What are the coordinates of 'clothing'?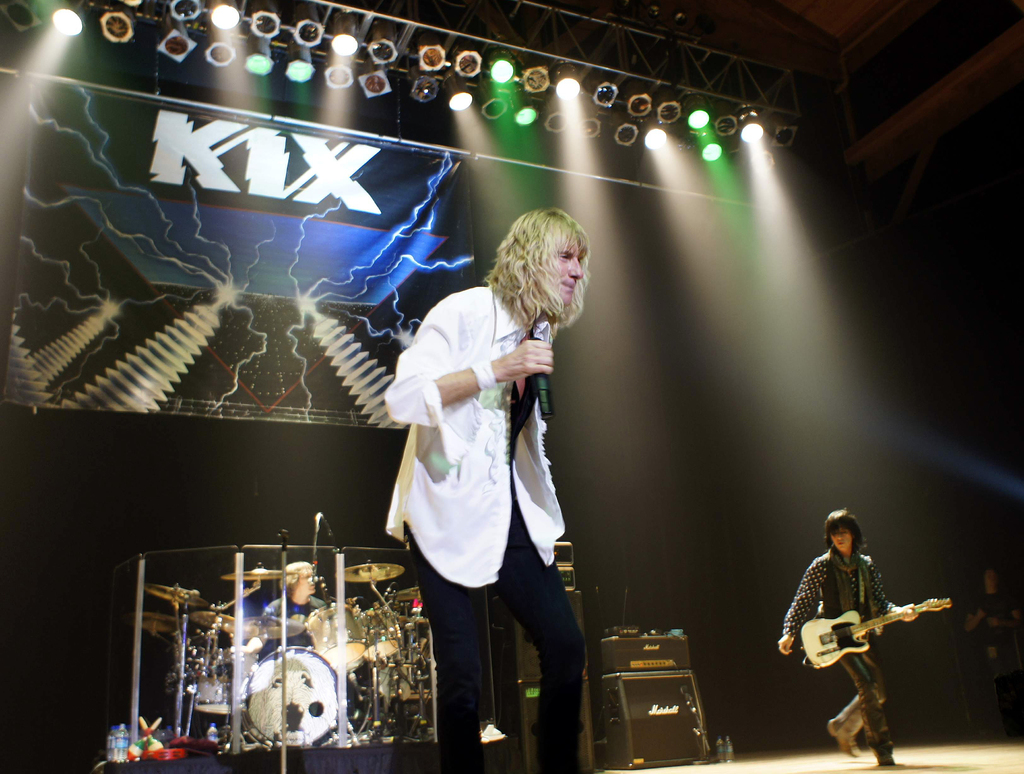
detection(358, 290, 610, 773).
